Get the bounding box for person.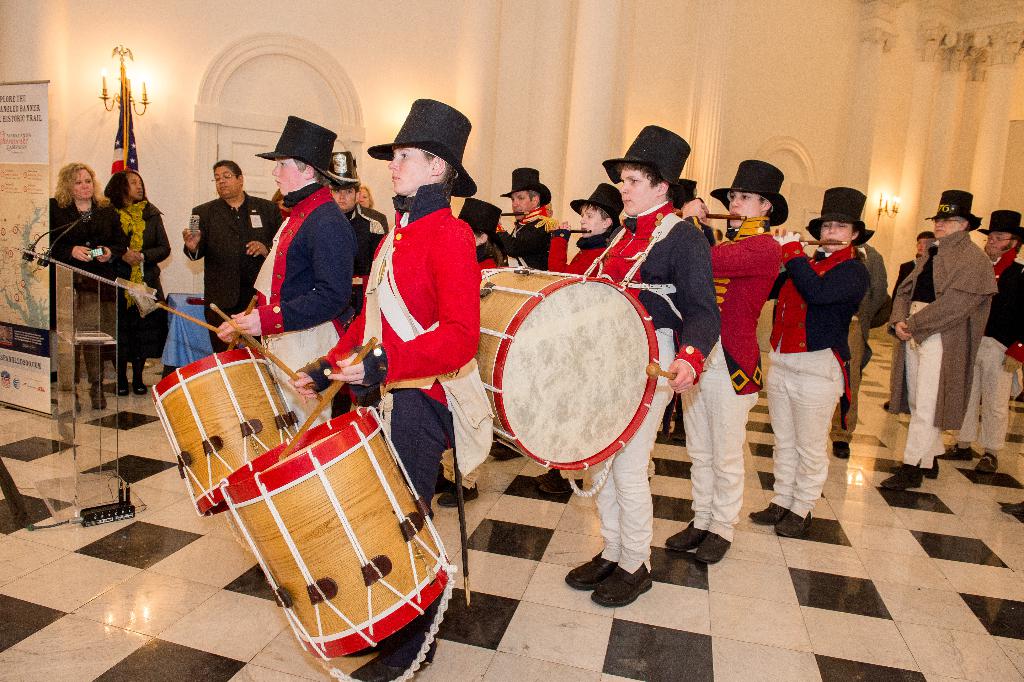
<bbox>678, 158, 788, 561</bbox>.
